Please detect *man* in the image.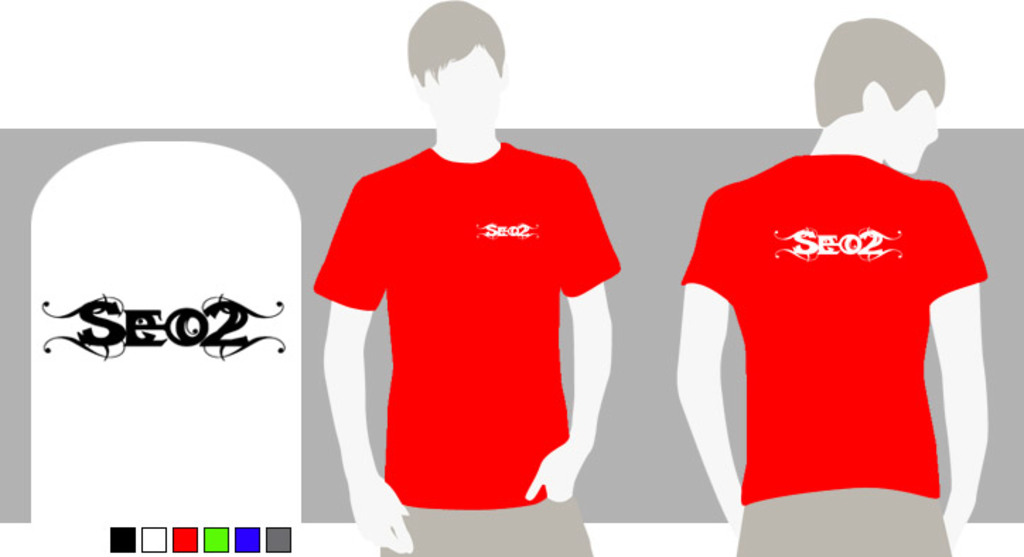
x1=672, y1=11, x2=994, y2=556.
